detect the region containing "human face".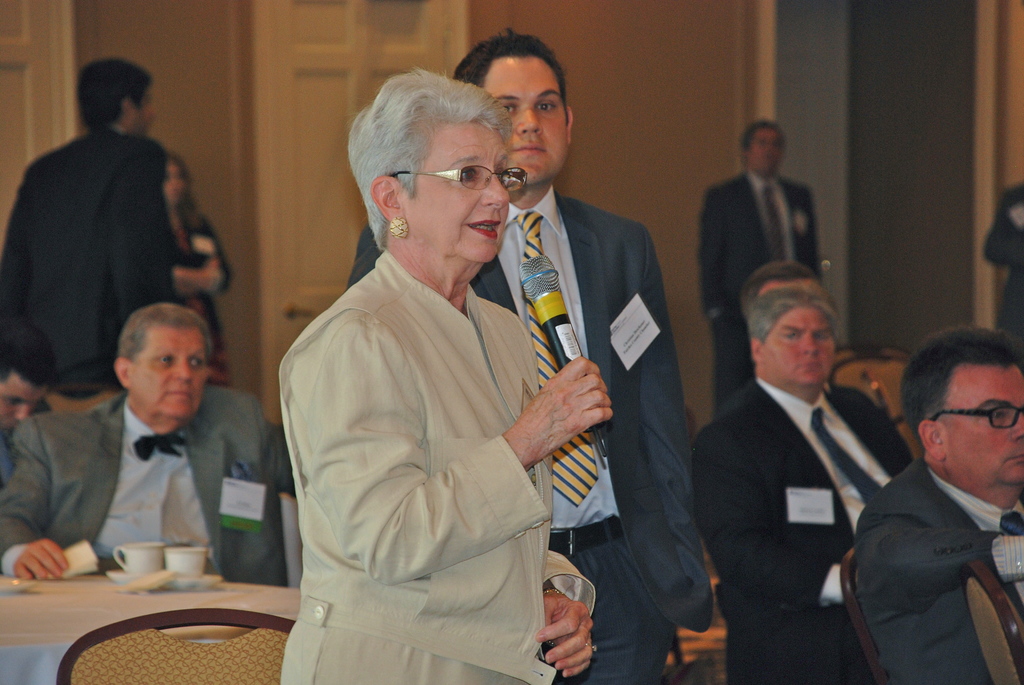
pyautogui.locateOnScreen(133, 83, 155, 135).
